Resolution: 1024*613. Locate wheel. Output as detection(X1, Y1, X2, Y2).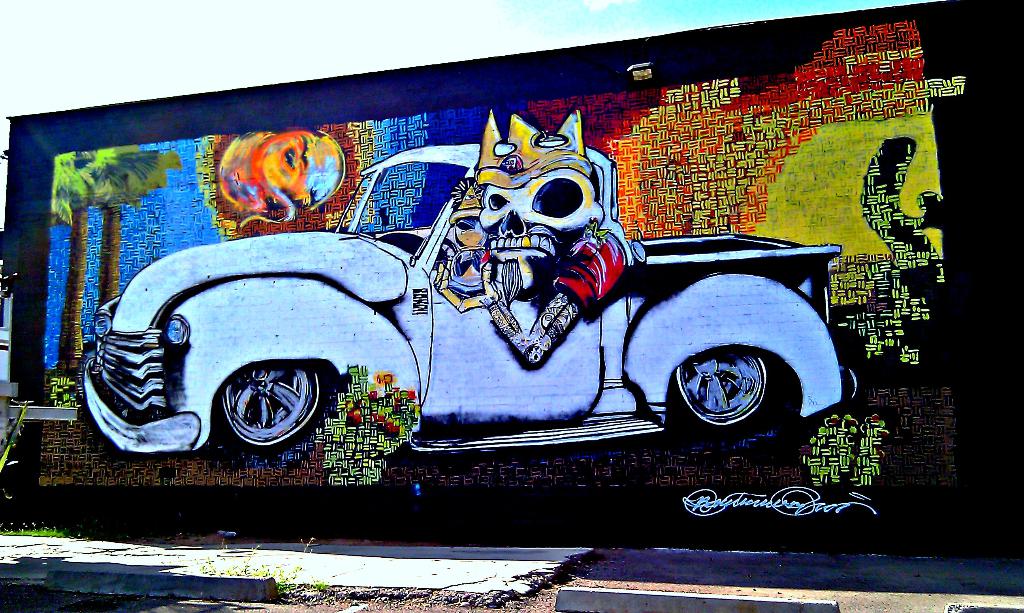
detection(438, 235, 460, 262).
